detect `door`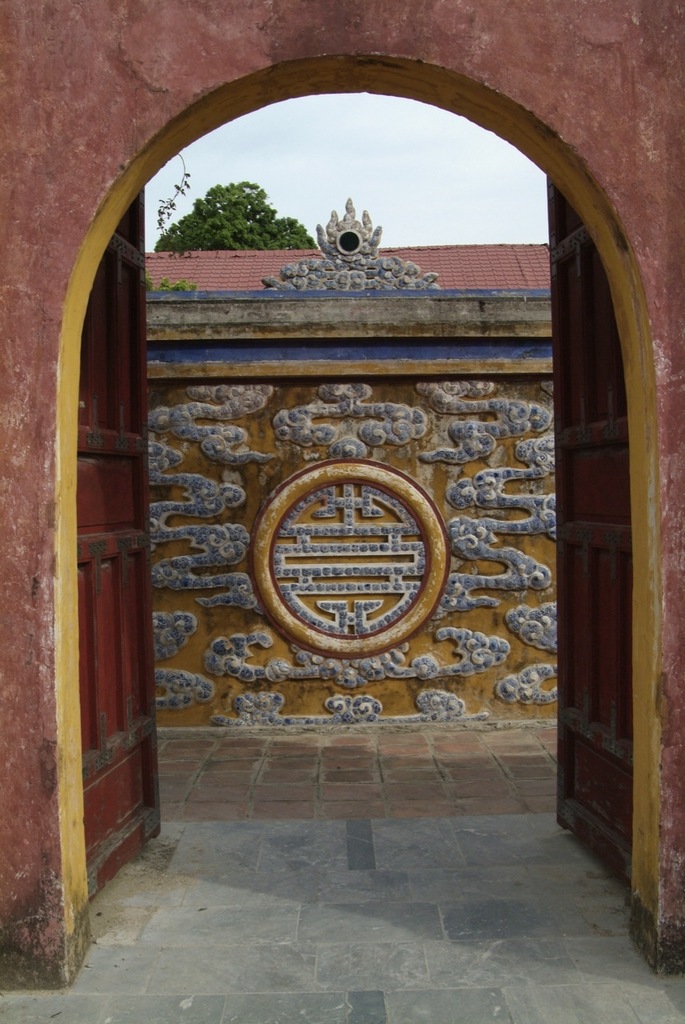
pyautogui.locateOnScreen(550, 165, 634, 895)
